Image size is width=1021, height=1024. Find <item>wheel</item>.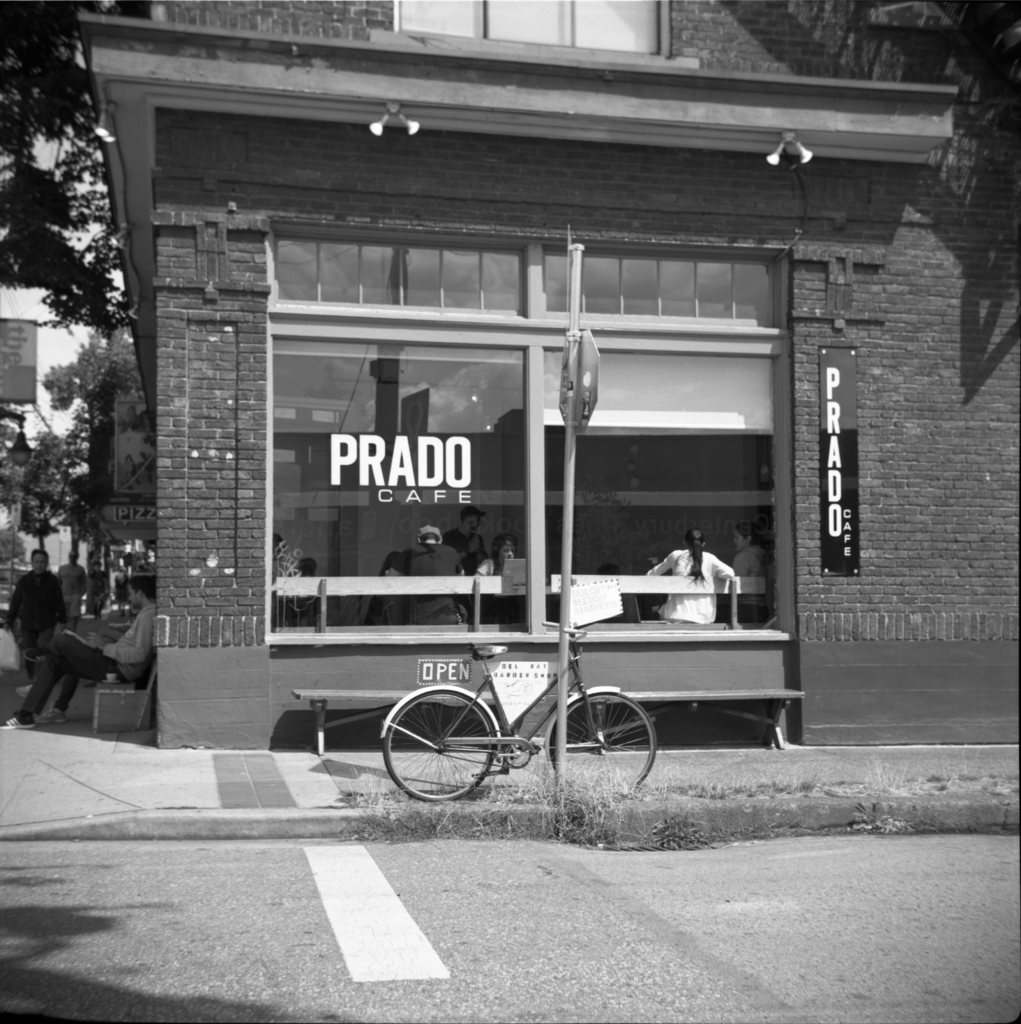
locate(372, 694, 521, 818).
